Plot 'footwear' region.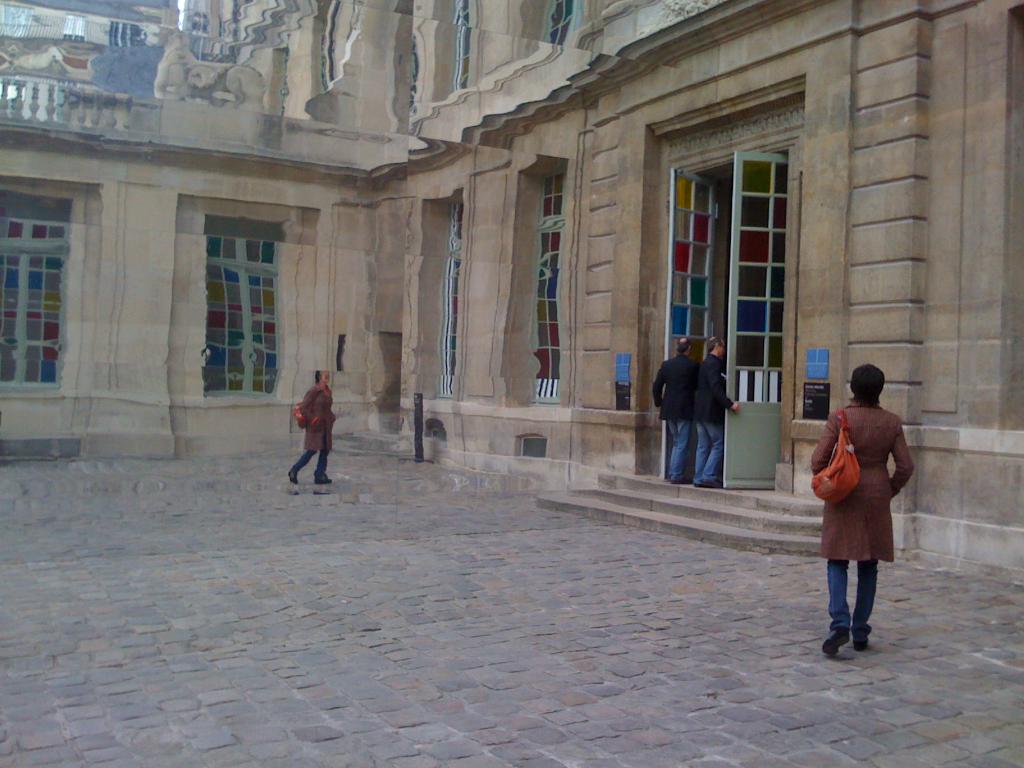
Plotted at 820,627,847,656.
